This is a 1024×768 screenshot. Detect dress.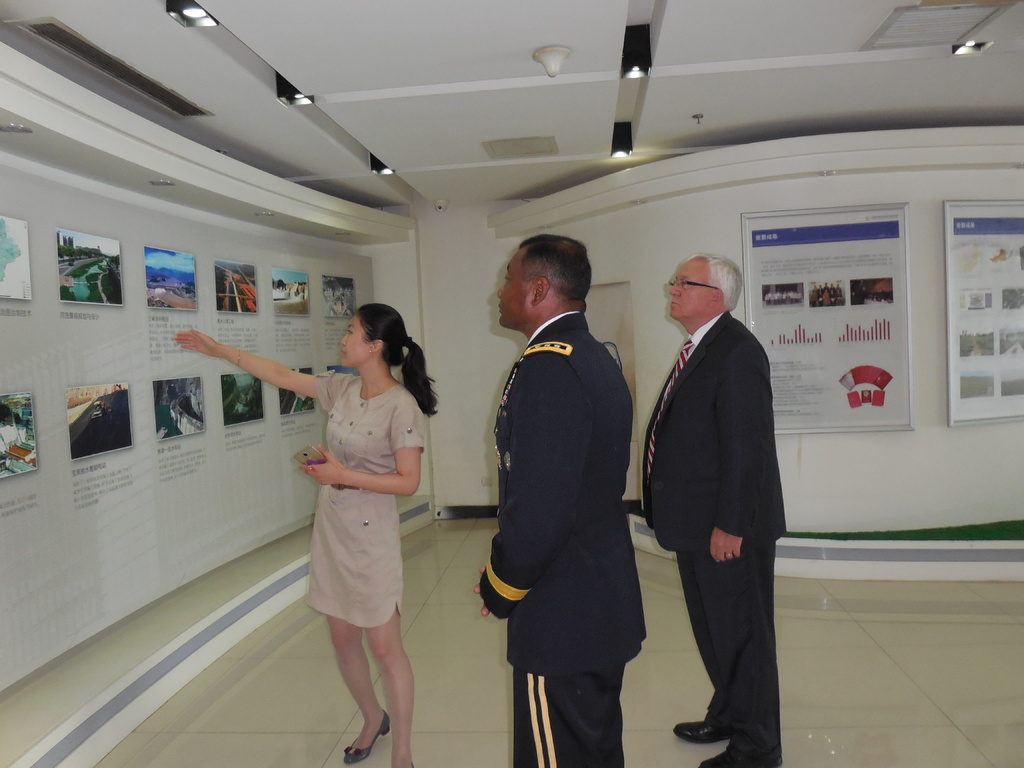
box(309, 374, 421, 629).
